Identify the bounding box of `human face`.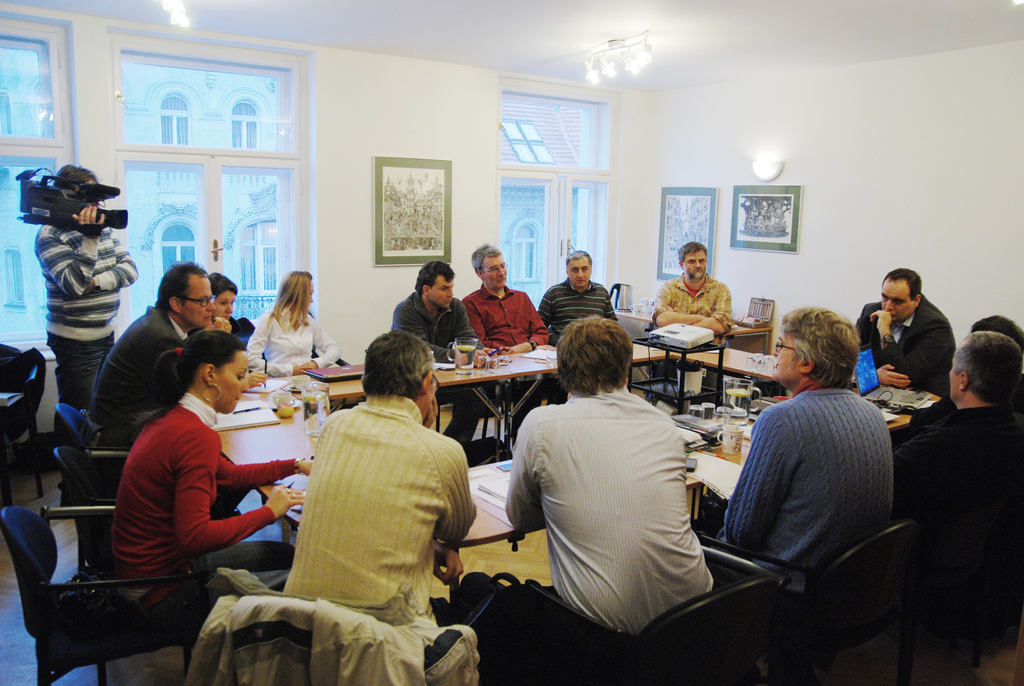
x1=479, y1=260, x2=508, y2=288.
